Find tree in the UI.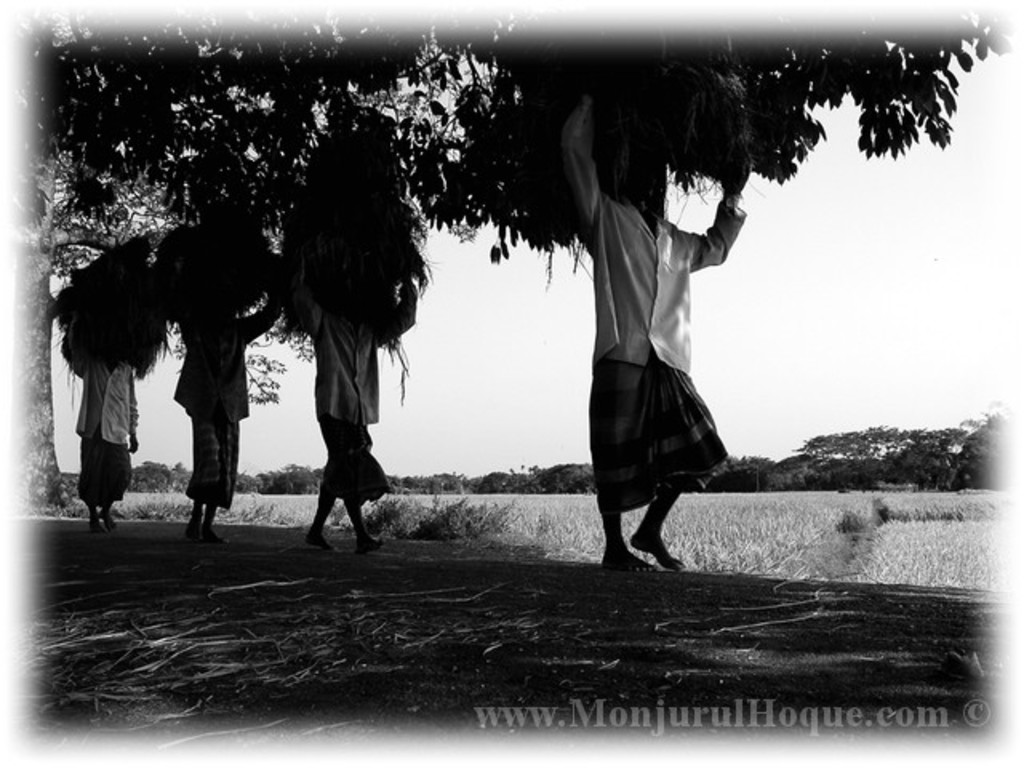
UI element at <box>792,432,848,464</box>.
